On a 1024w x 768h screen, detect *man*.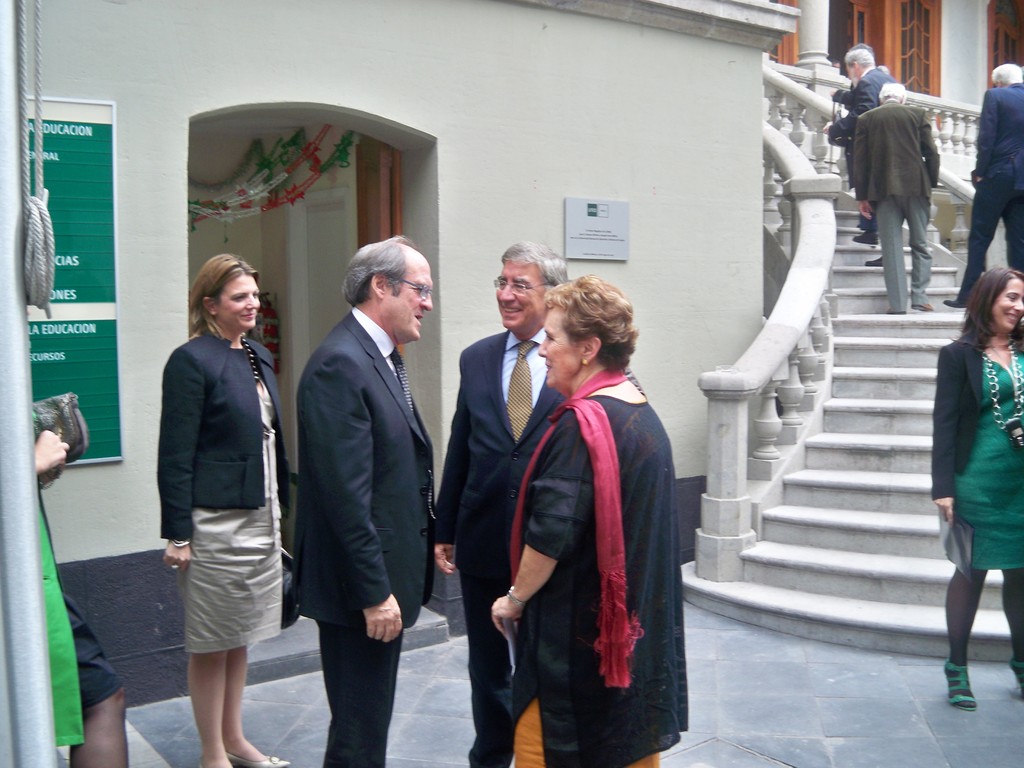
select_region(270, 226, 446, 753).
